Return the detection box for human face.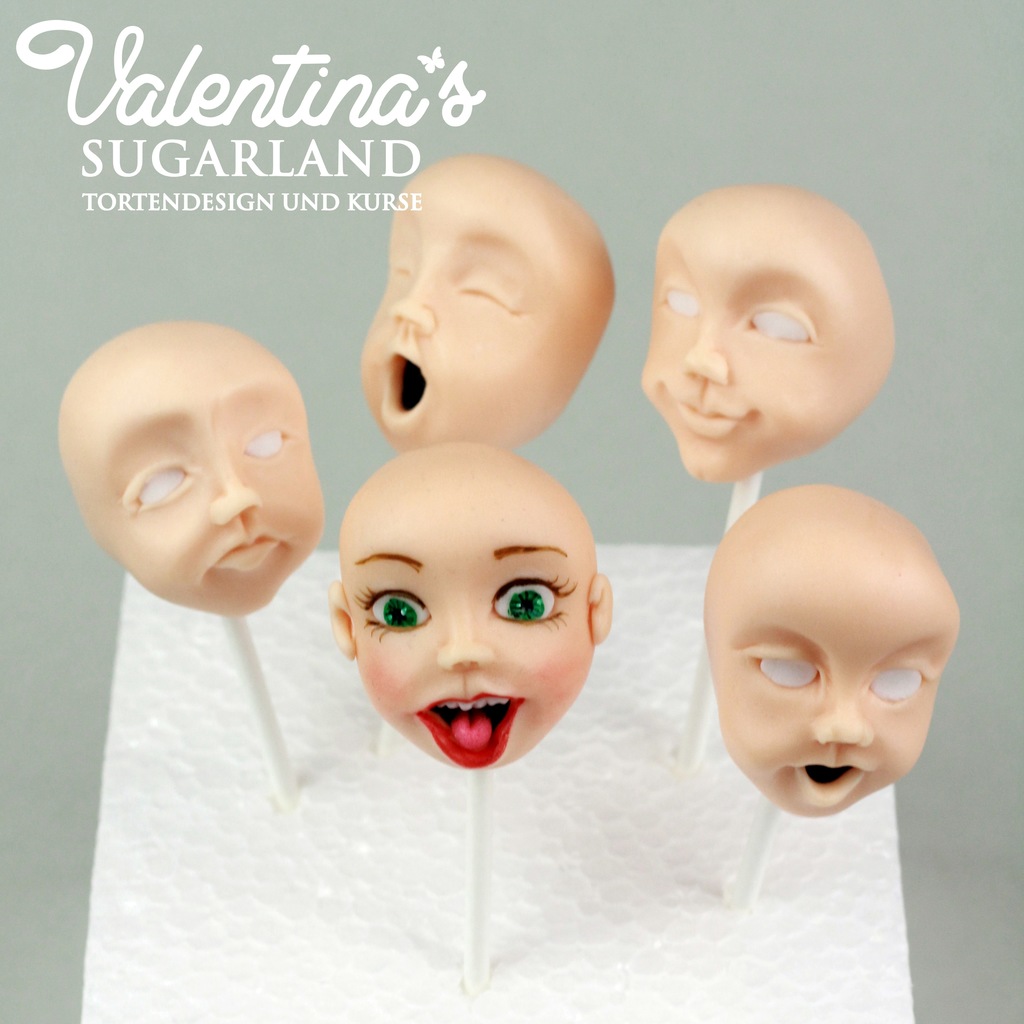
region(358, 481, 601, 776).
